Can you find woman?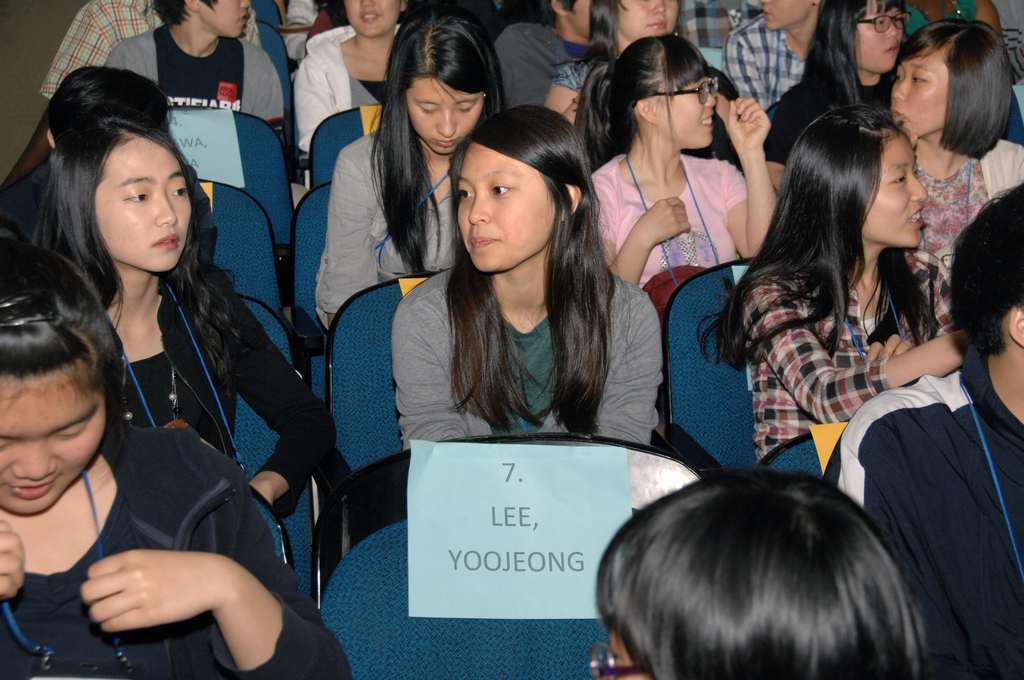
Yes, bounding box: BBox(308, 14, 513, 329).
